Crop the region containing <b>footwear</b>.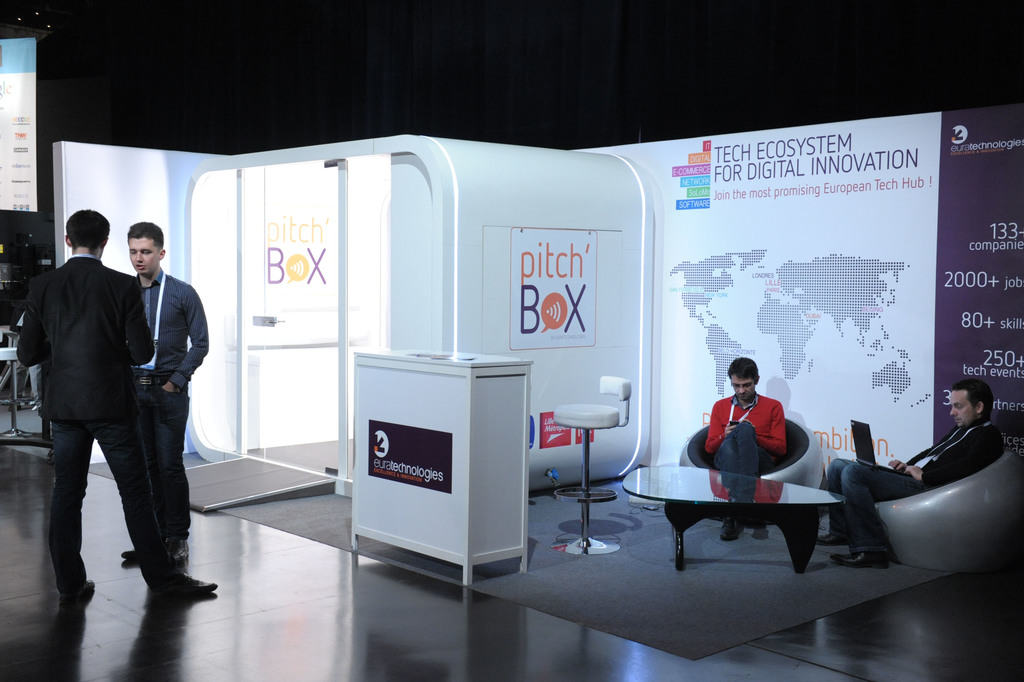
Crop region: (834,548,888,572).
